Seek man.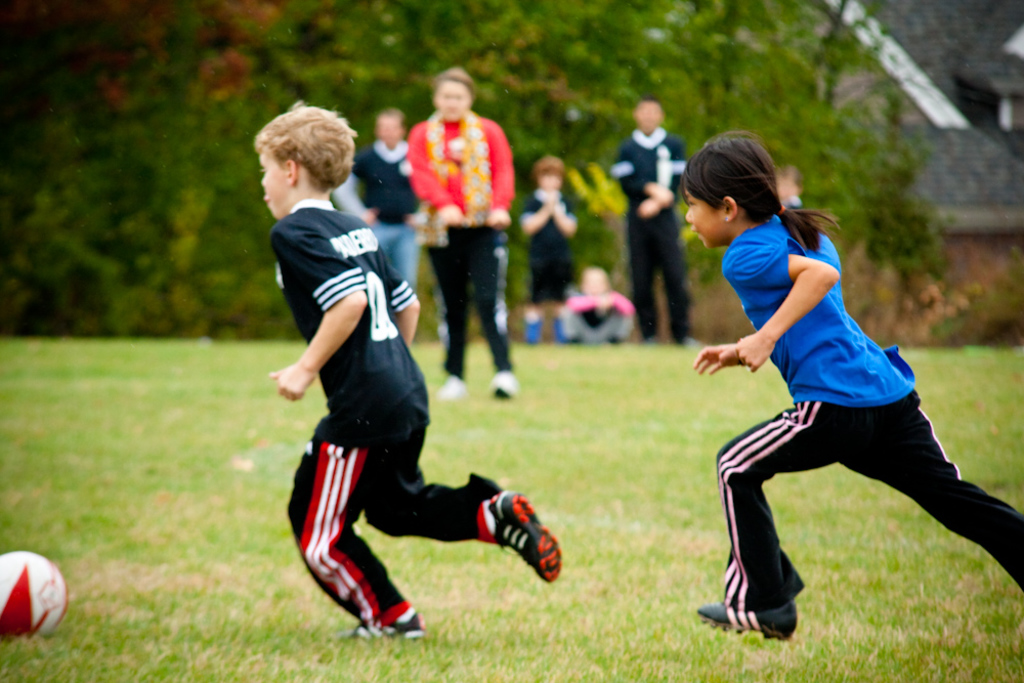
region(611, 97, 691, 345).
